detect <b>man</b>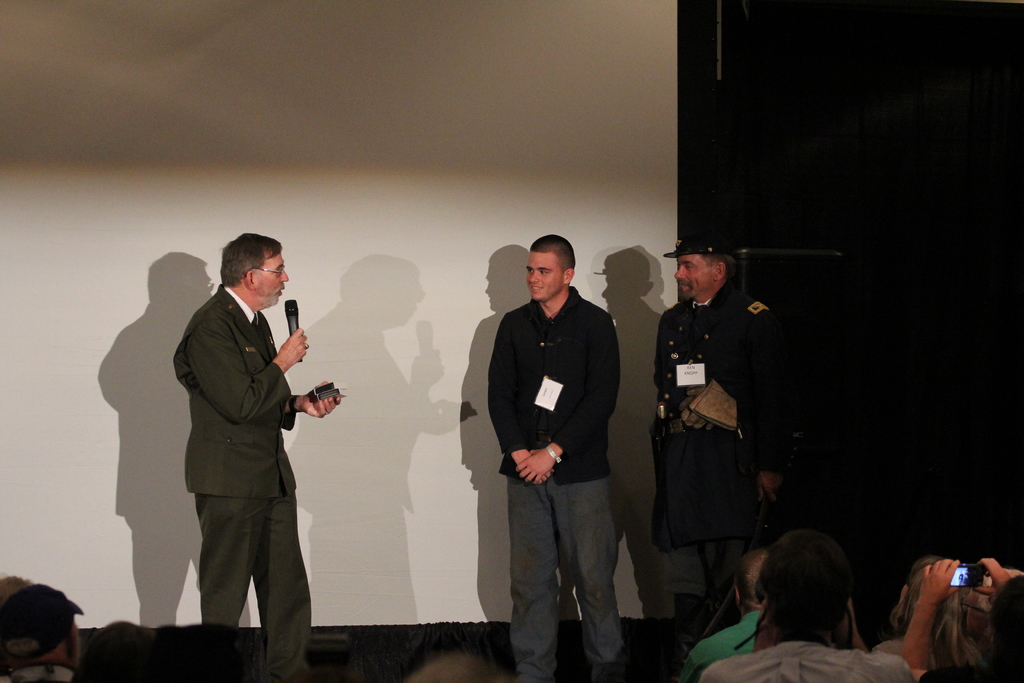
region(485, 226, 628, 682)
